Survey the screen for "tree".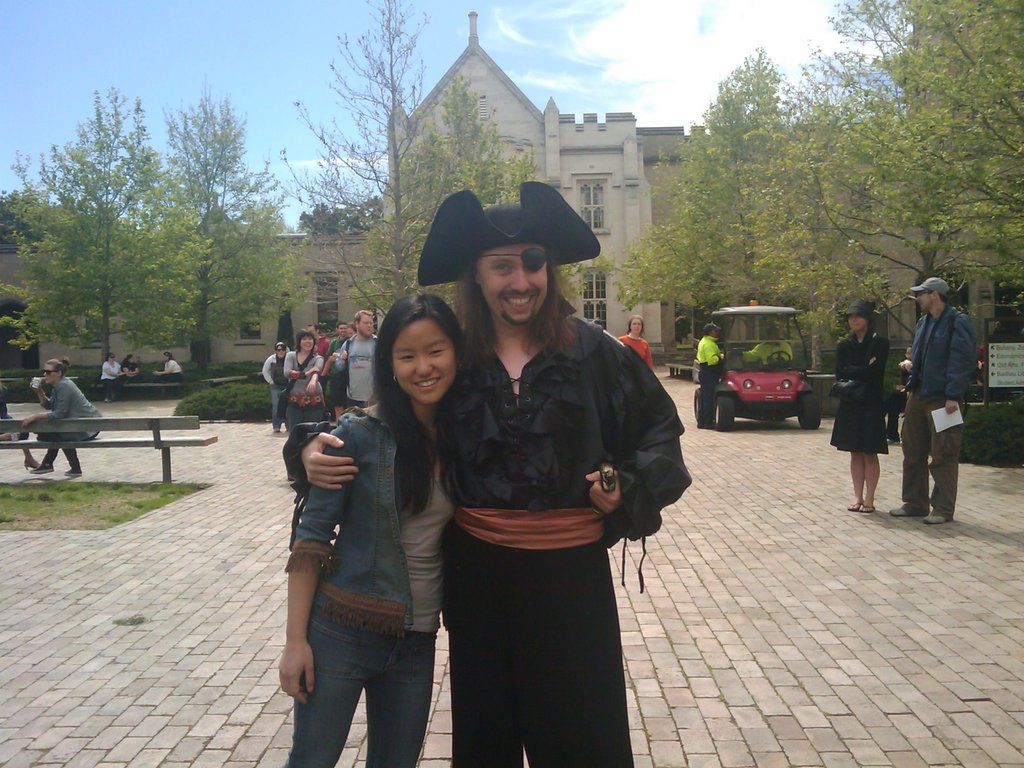
Survey found: bbox=(132, 87, 294, 371).
